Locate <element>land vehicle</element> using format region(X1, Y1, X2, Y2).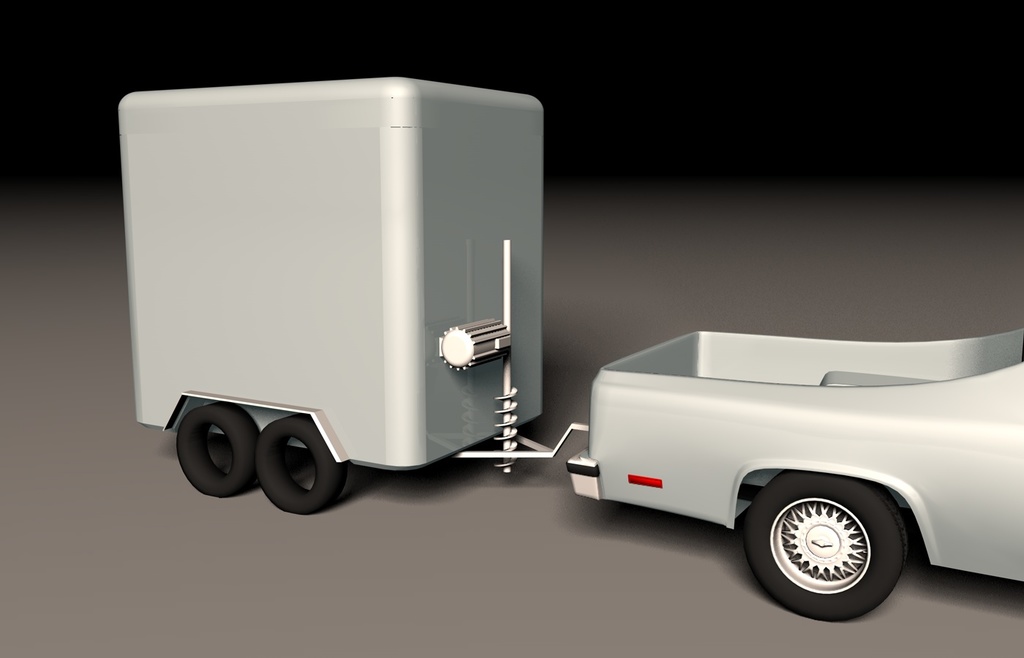
region(568, 307, 1017, 621).
